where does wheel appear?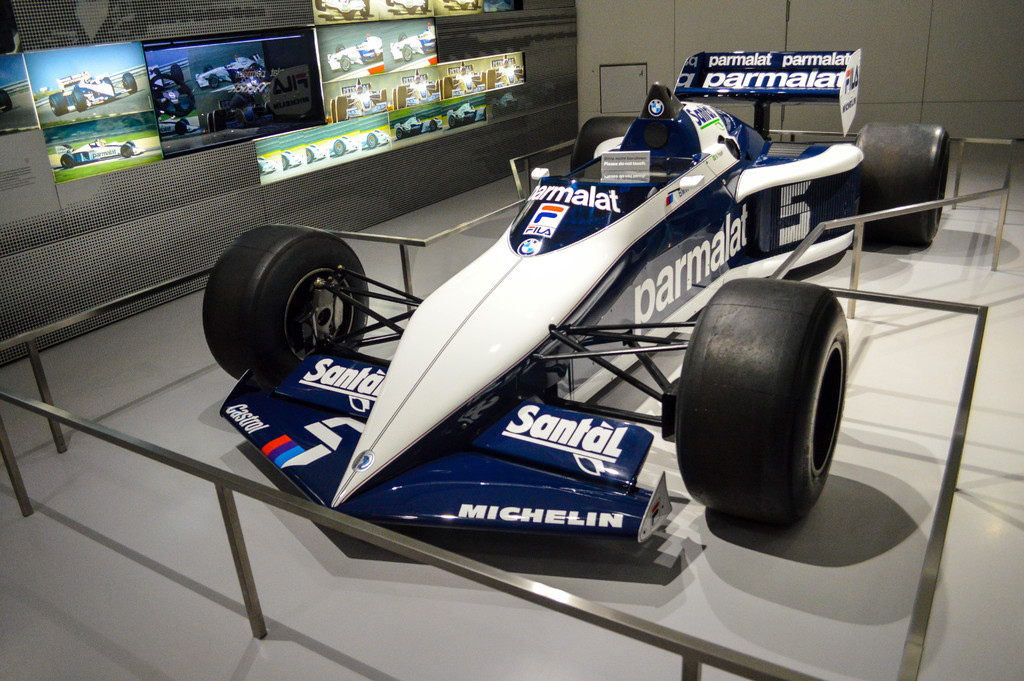
Appears at (72,90,85,111).
